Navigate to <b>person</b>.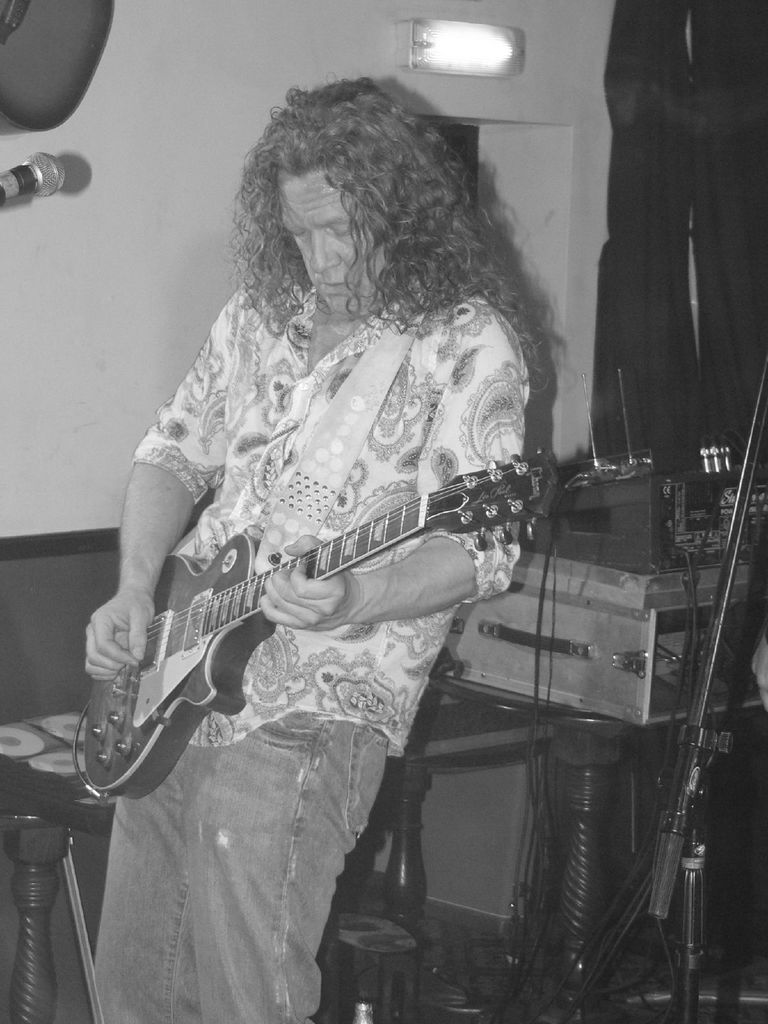
Navigation target: [82,76,547,1023].
